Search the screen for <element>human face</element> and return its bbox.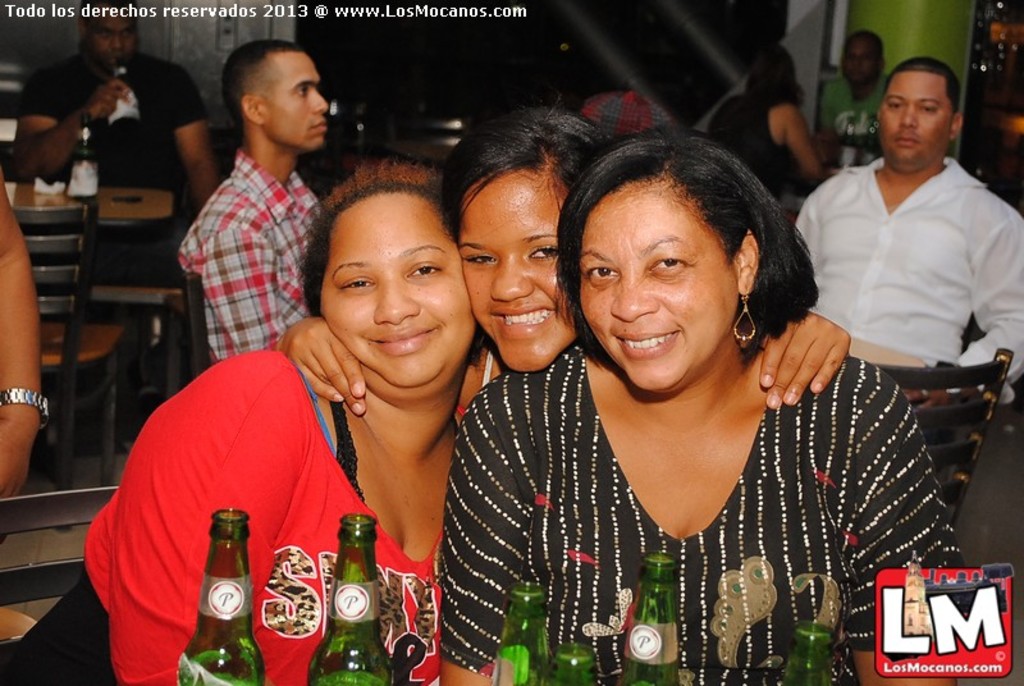
Found: (left=844, top=42, right=879, bottom=83).
